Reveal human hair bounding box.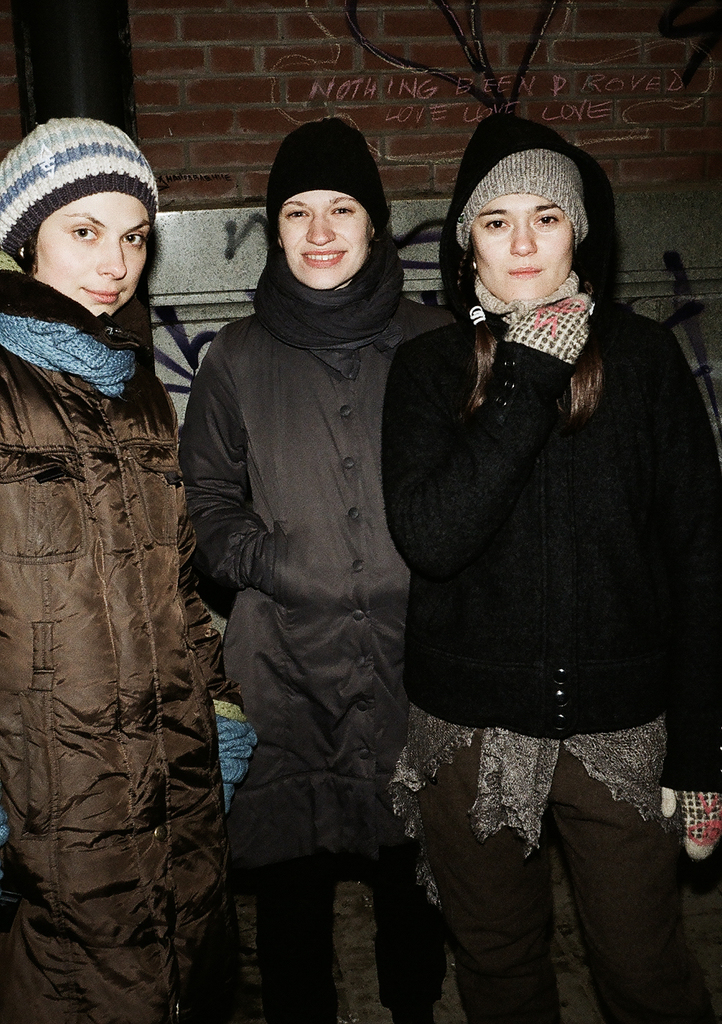
Revealed: 11 221 39 279.
